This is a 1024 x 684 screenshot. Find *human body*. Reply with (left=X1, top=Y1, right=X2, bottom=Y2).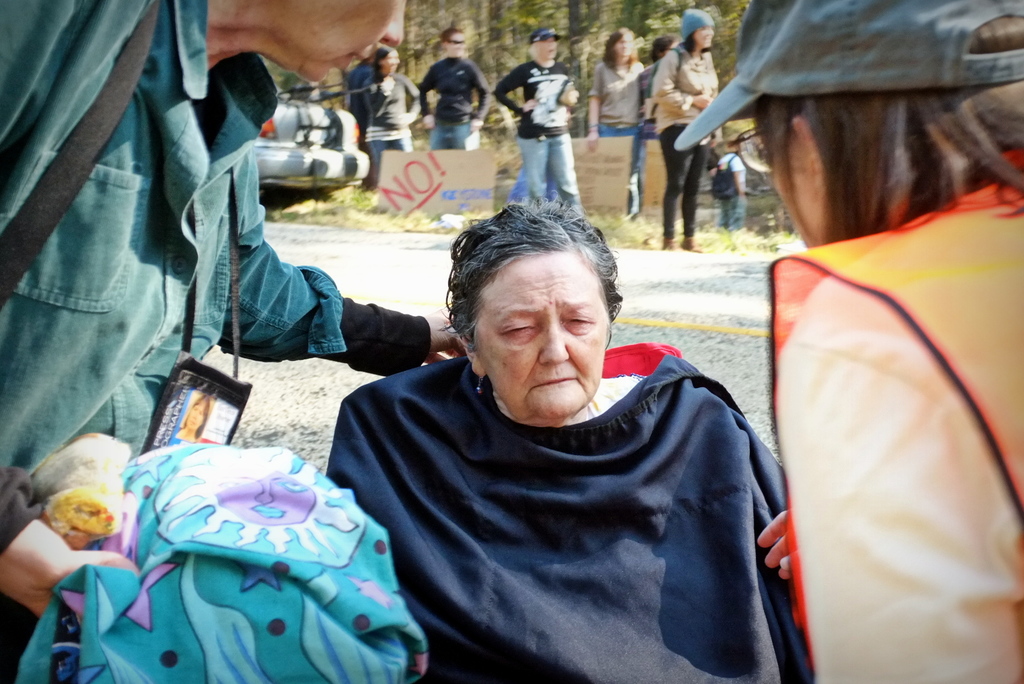
(left=413, top=29, right=493, bottom=144).
